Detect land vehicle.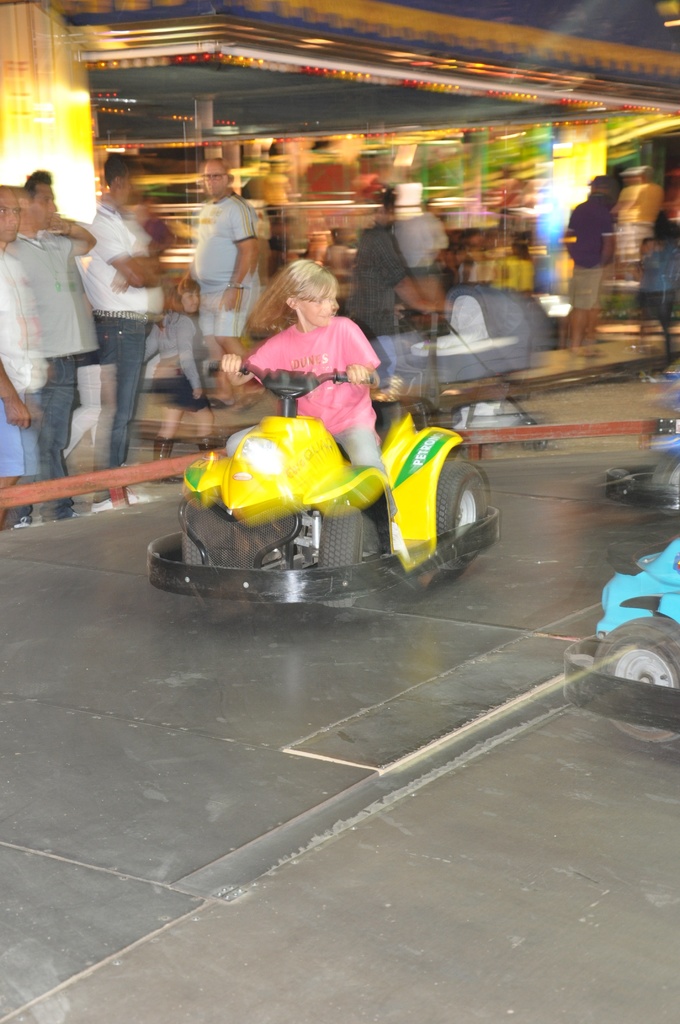
Detected at <region>150, 349, 510, 625</region>.
